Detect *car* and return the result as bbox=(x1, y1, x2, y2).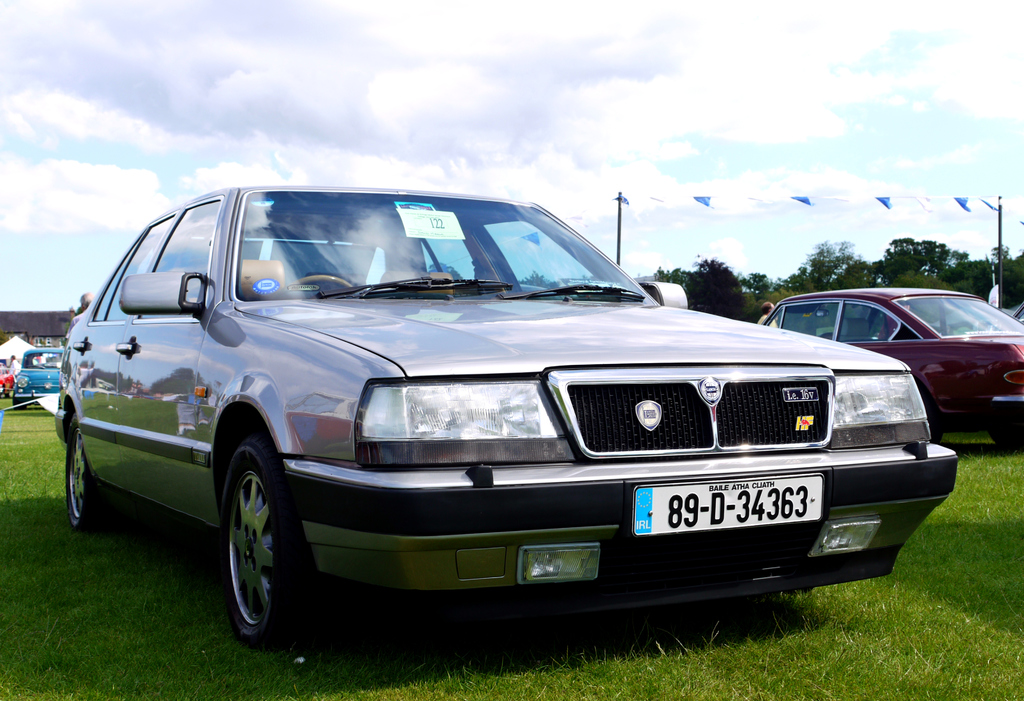
bbox=(43, 190, 952, 650).
